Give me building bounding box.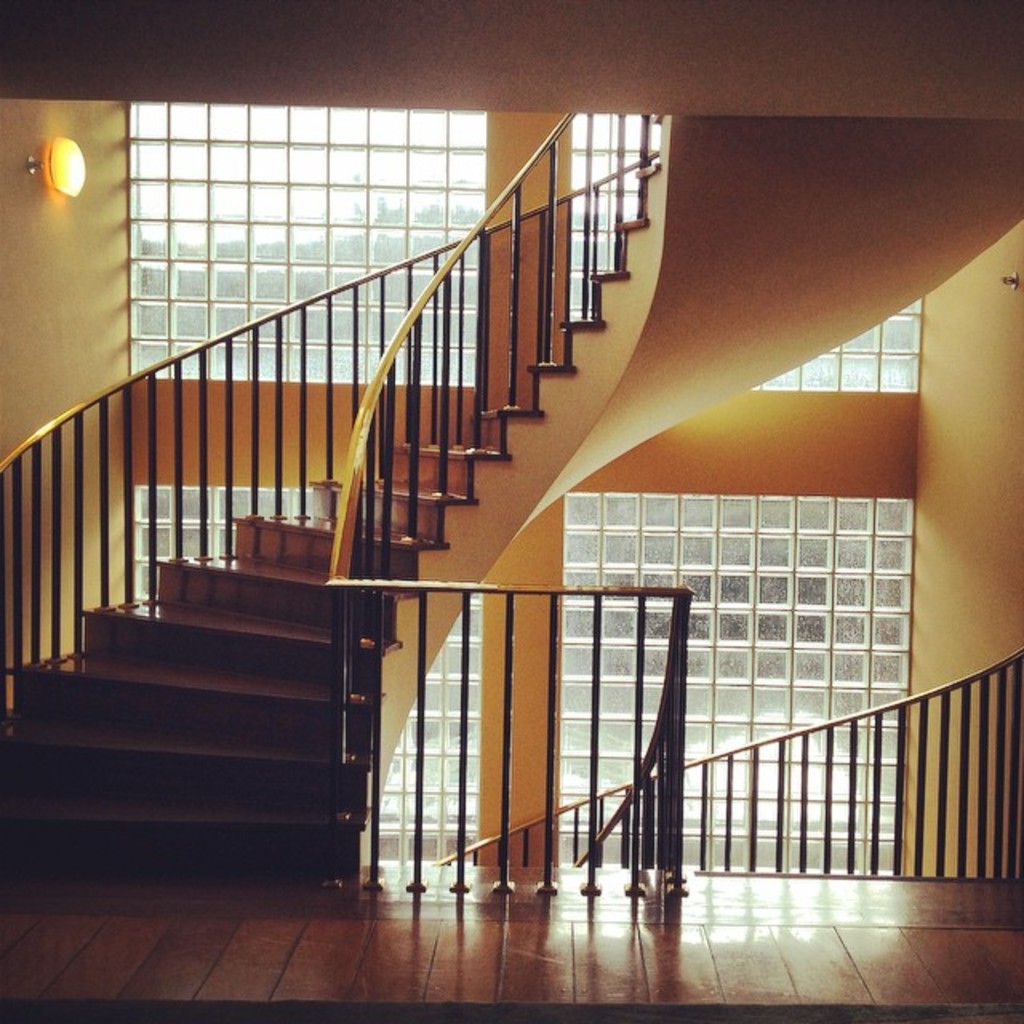
[x1=0, y1=0, x2=1022, y2=1022].
